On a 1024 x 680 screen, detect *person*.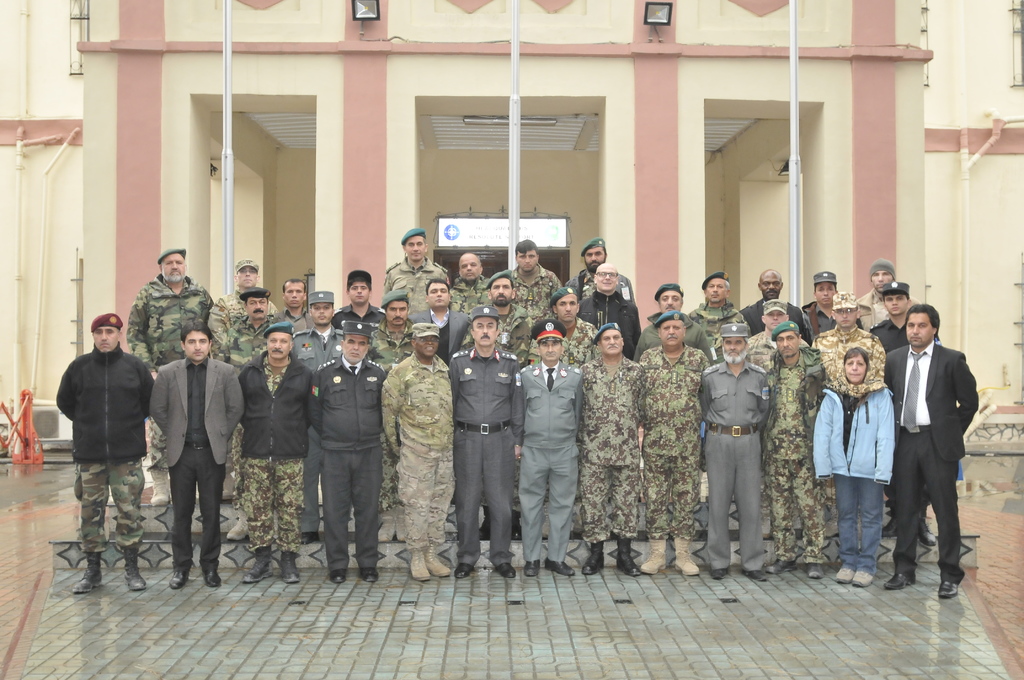
BBox(316, 321, 385, 583).
